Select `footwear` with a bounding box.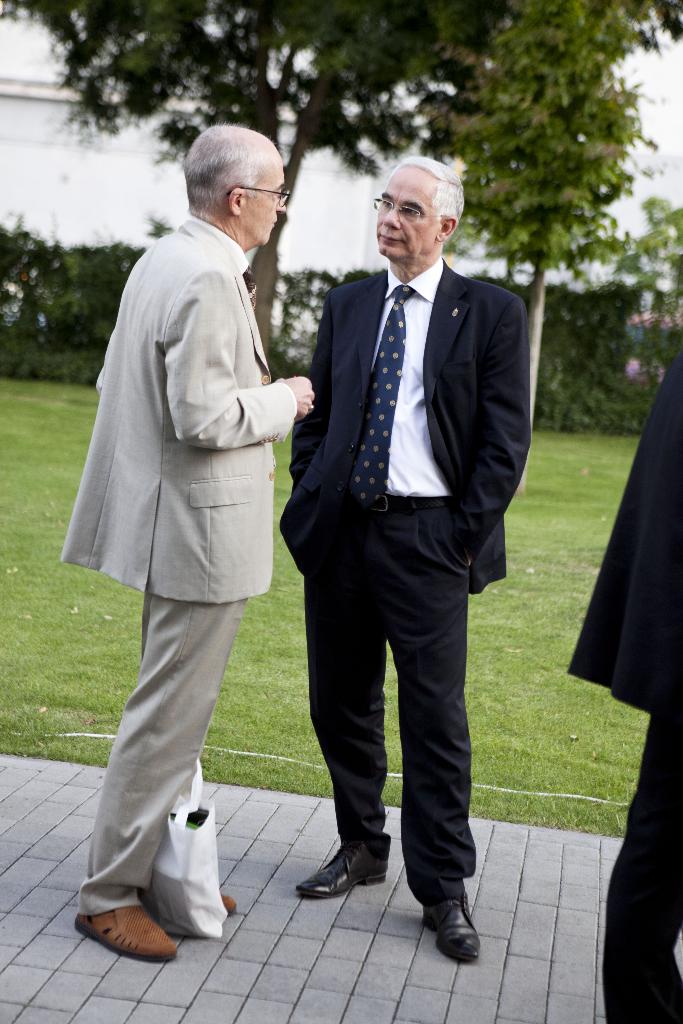
crop(293, 836, 385, 897).
